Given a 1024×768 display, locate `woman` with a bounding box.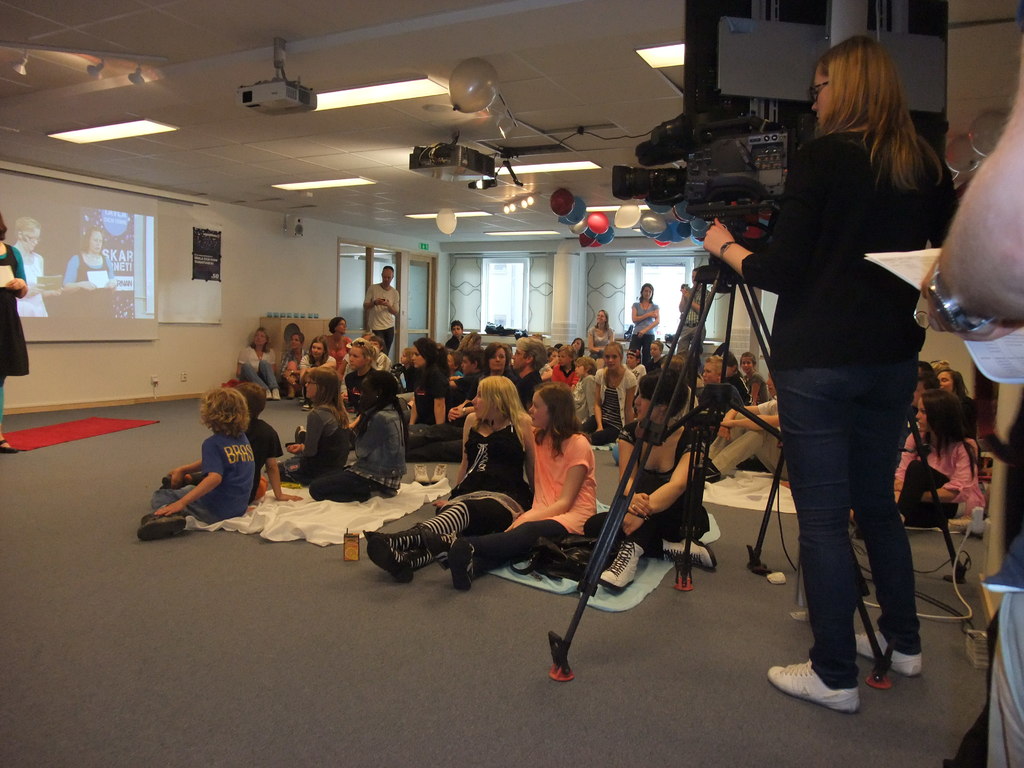
Located: [497,333,551,417].
